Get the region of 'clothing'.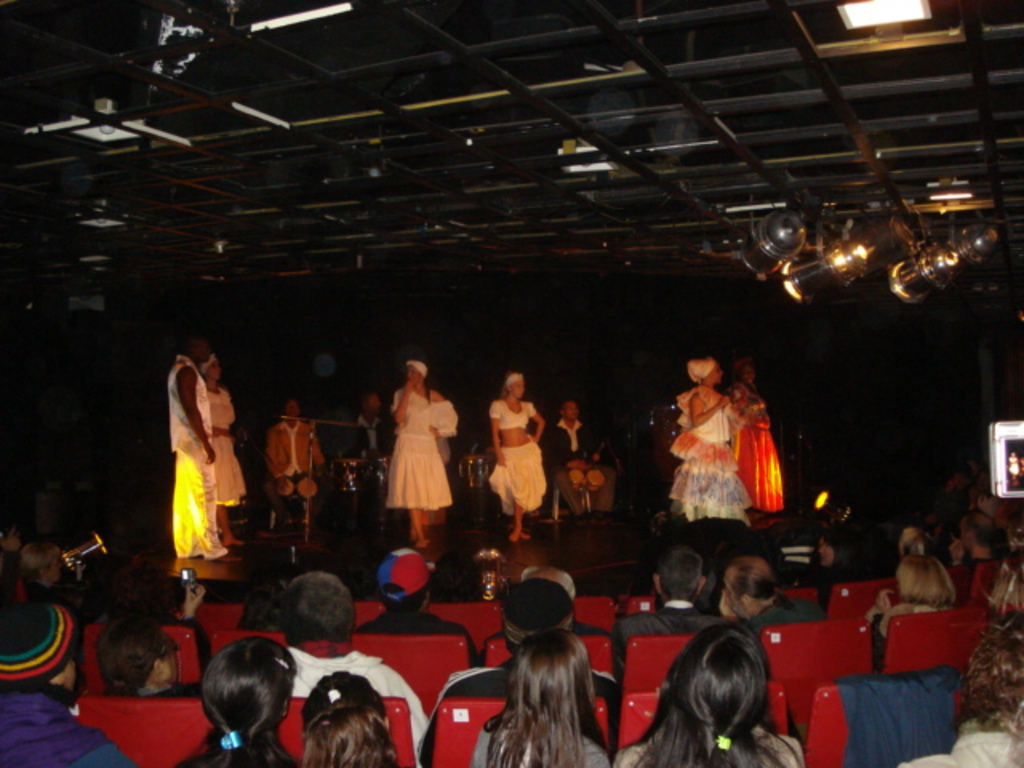
{"x1": 750, "y1": 594, "x2": 850, "y2": 637}.
